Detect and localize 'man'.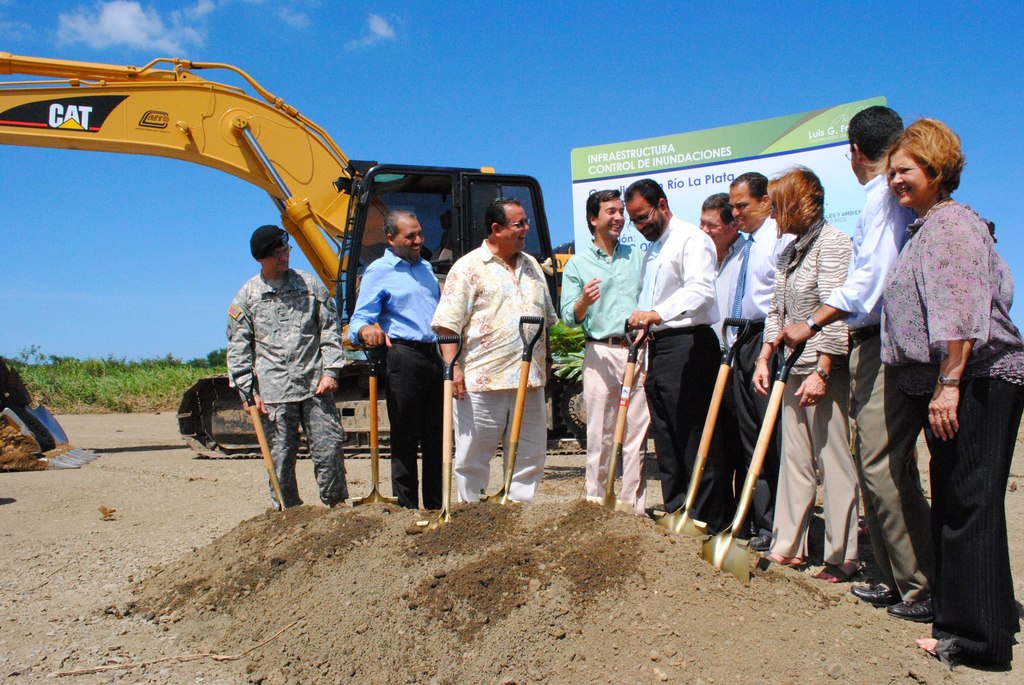
Localized at select_region(237, 221, 349, 507).
